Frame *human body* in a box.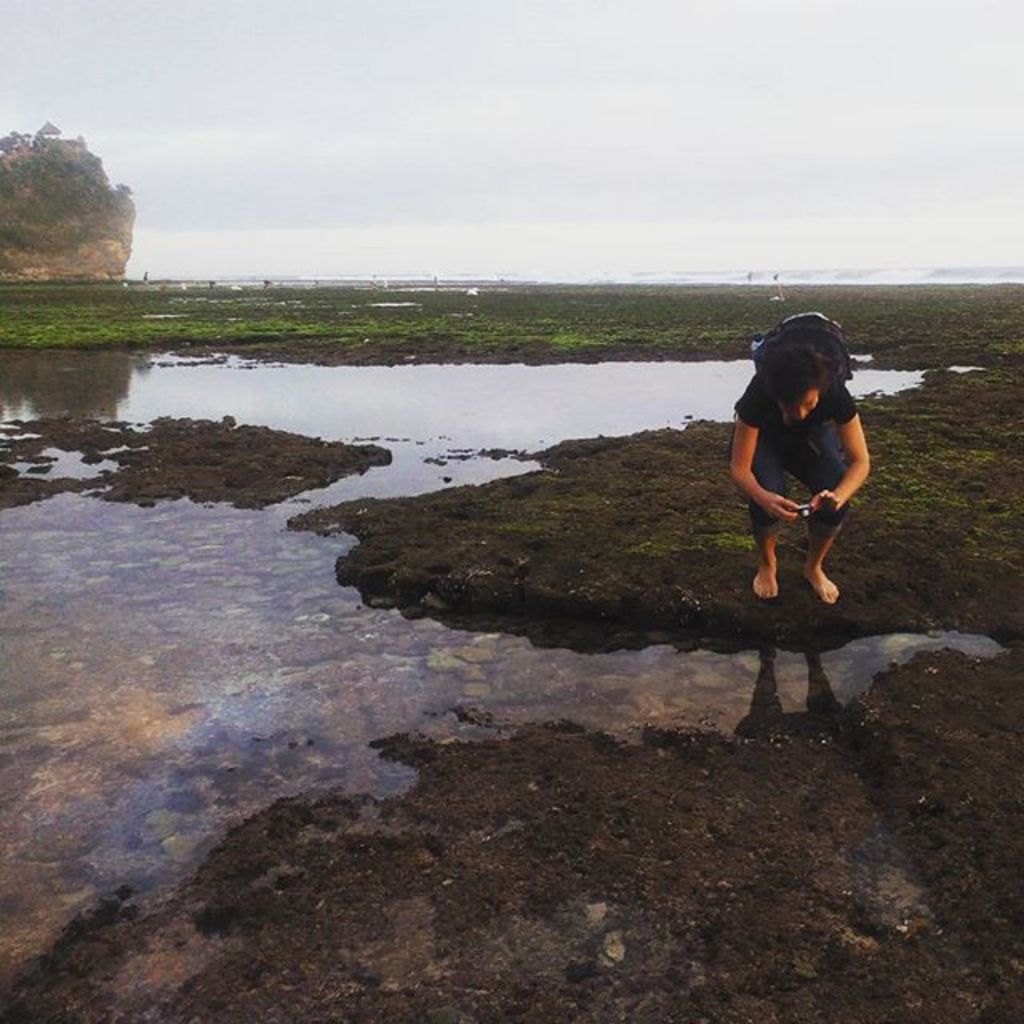
box=[757, 291, 906, 634].
